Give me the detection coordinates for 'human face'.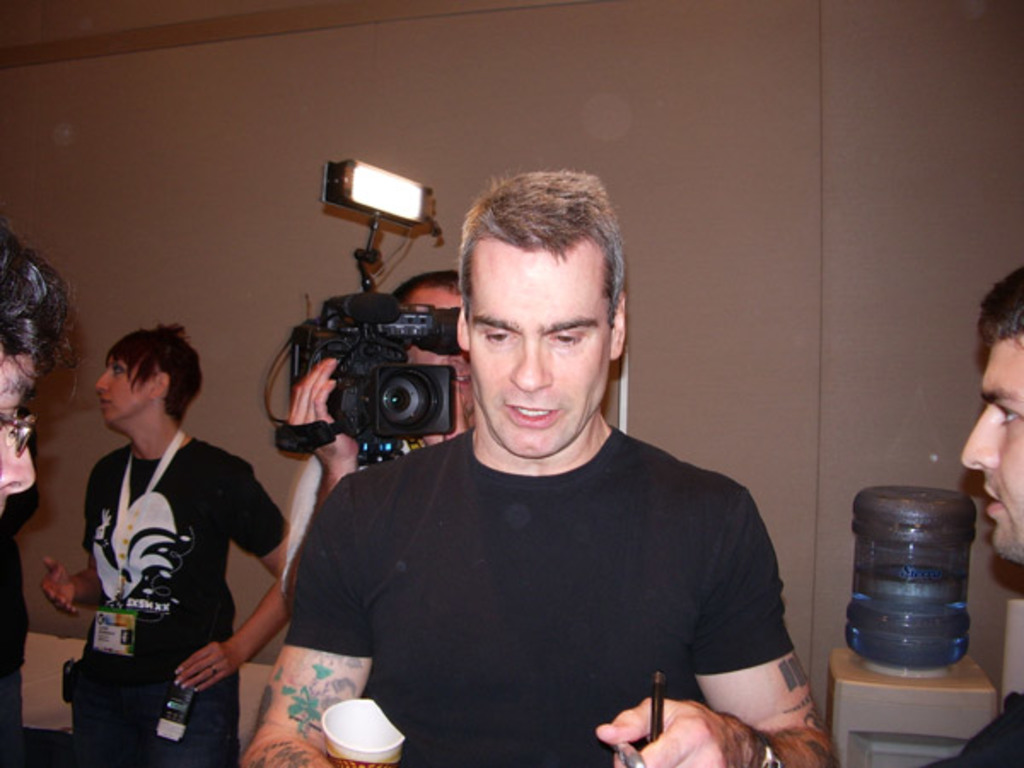
{"x1": 404, "y1": 292, "x2": 474, "y2": 427}.
